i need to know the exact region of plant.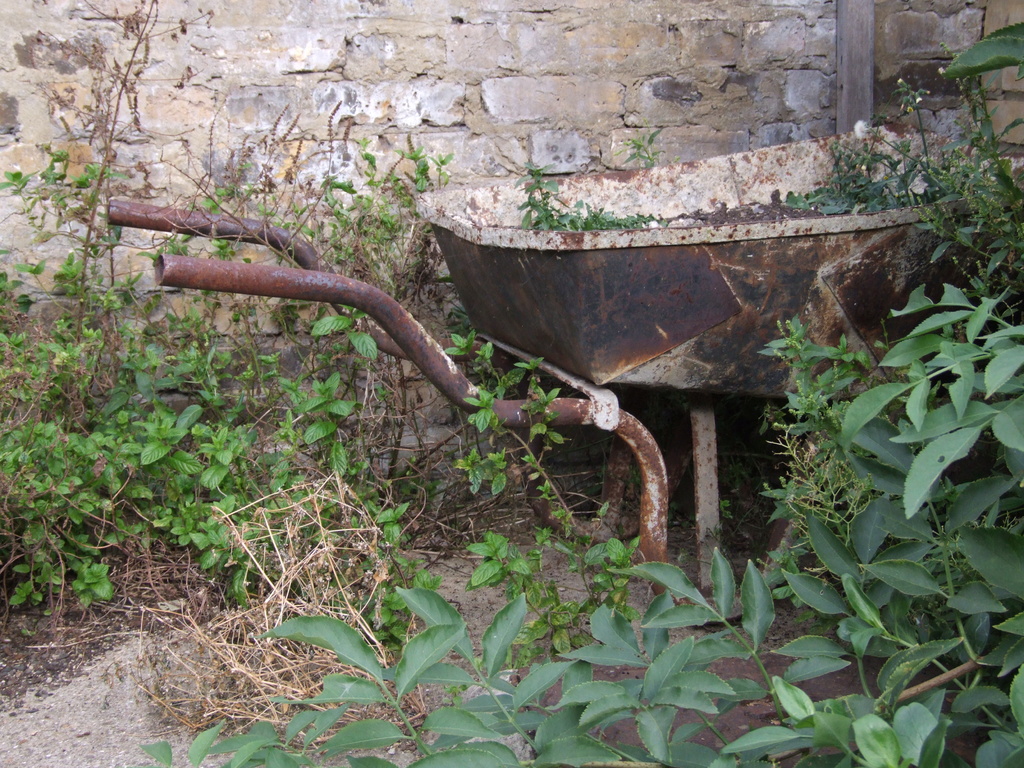
Region: (435, 300, 650, 677).
